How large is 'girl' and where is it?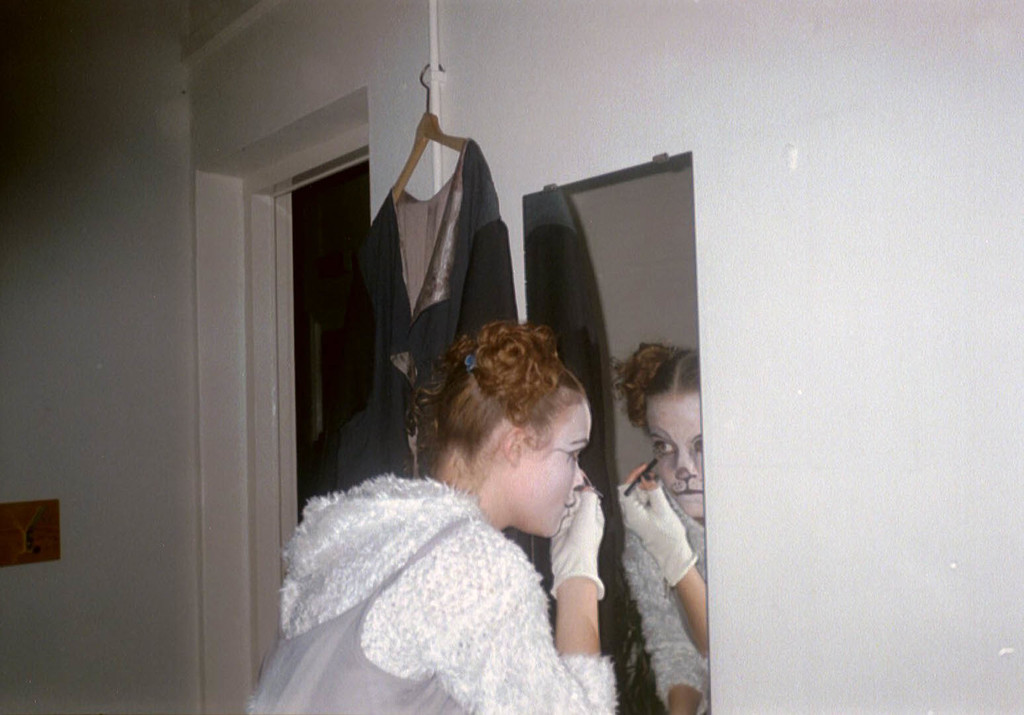
Bounding box: select_region(235, 320, 620, 714).
